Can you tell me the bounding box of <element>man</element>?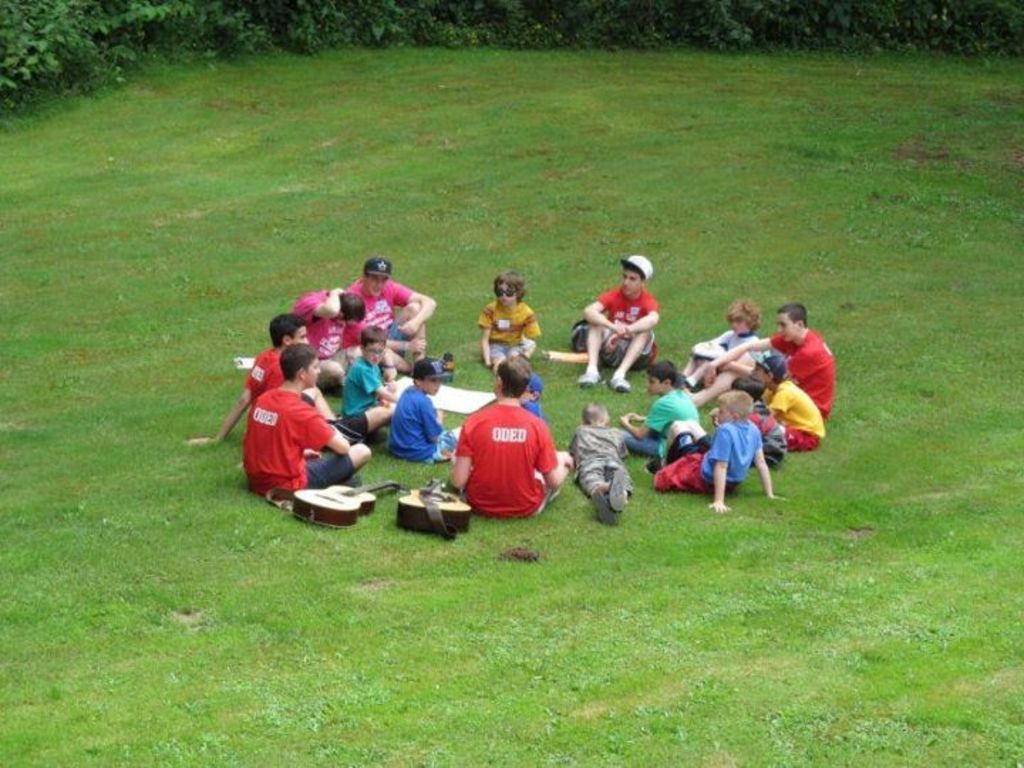
locate(205, 313, 307, 441).
